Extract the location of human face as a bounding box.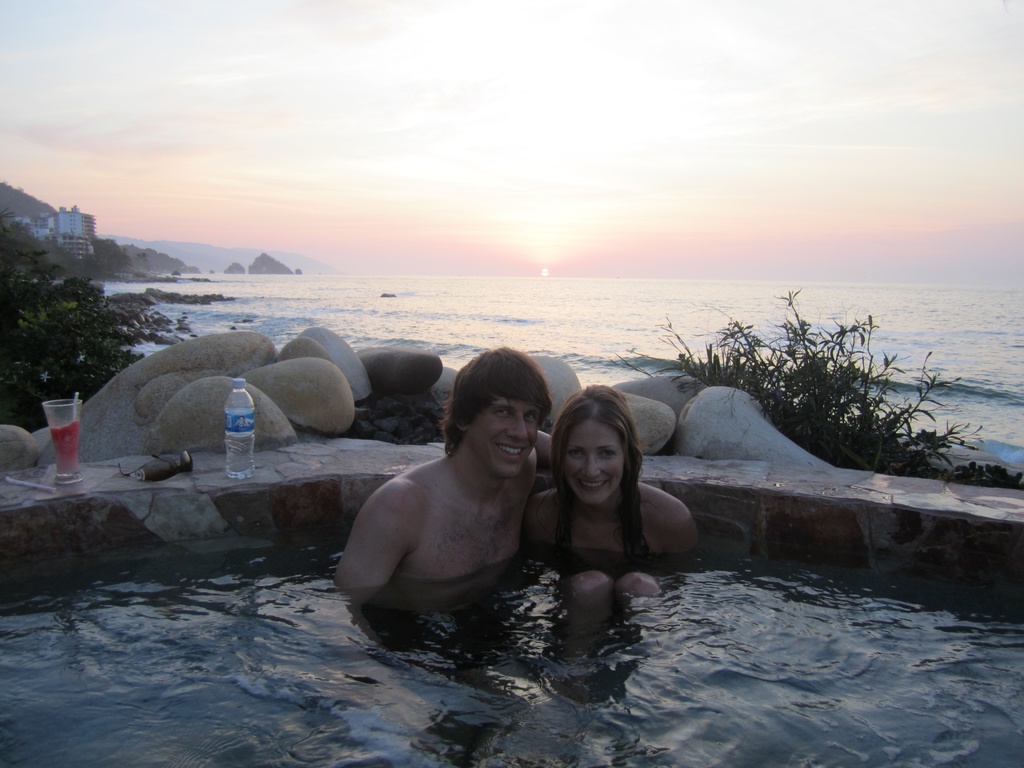
crop(468, 397, 540, 477).
